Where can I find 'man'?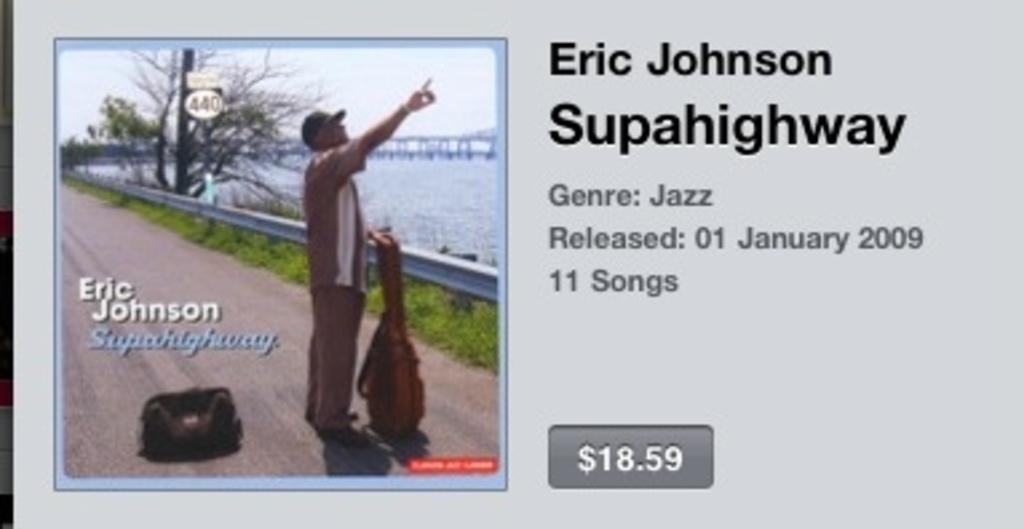
You can find it at locate(275, 61, 412, 457).
